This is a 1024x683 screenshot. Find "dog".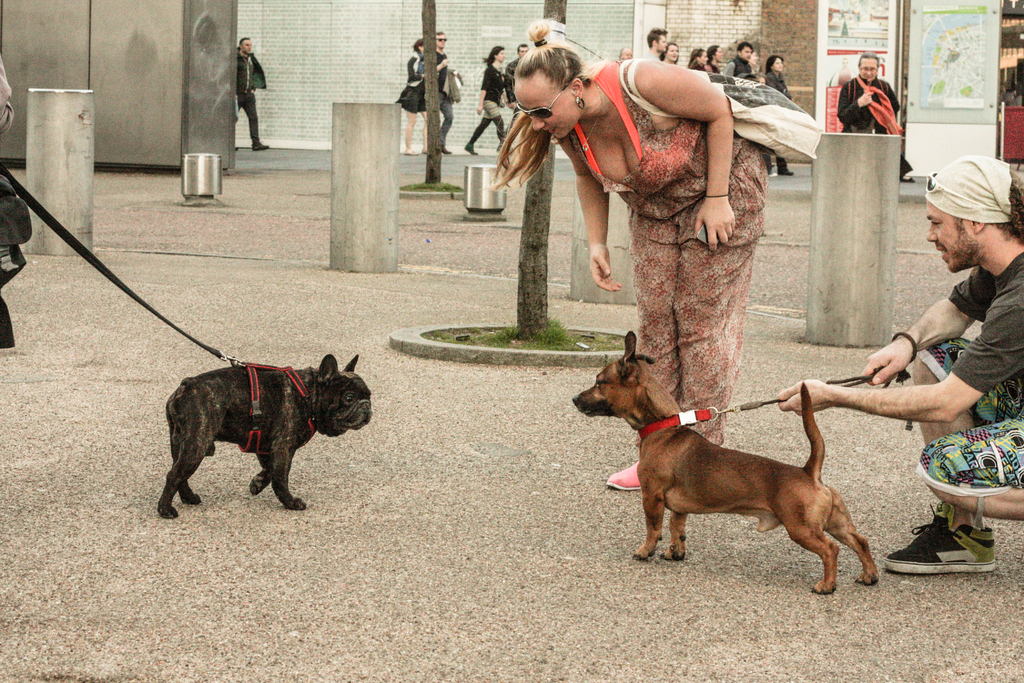
Bounding box: (left=156, top=352, right=372, bottom=520).
